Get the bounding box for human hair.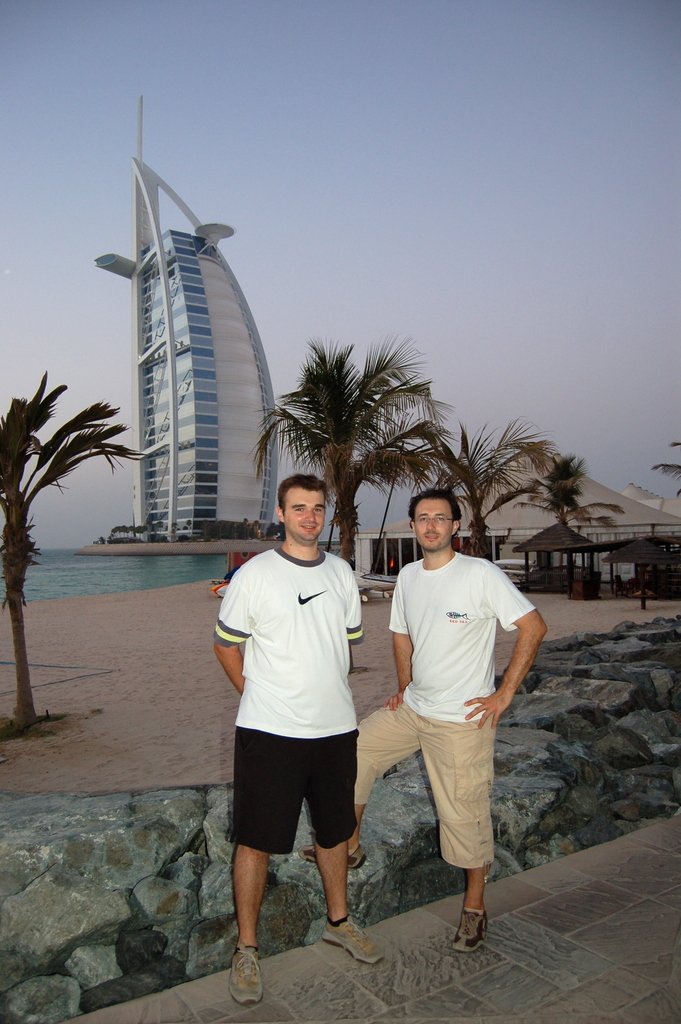
locate(410, 493, 467, 531).
